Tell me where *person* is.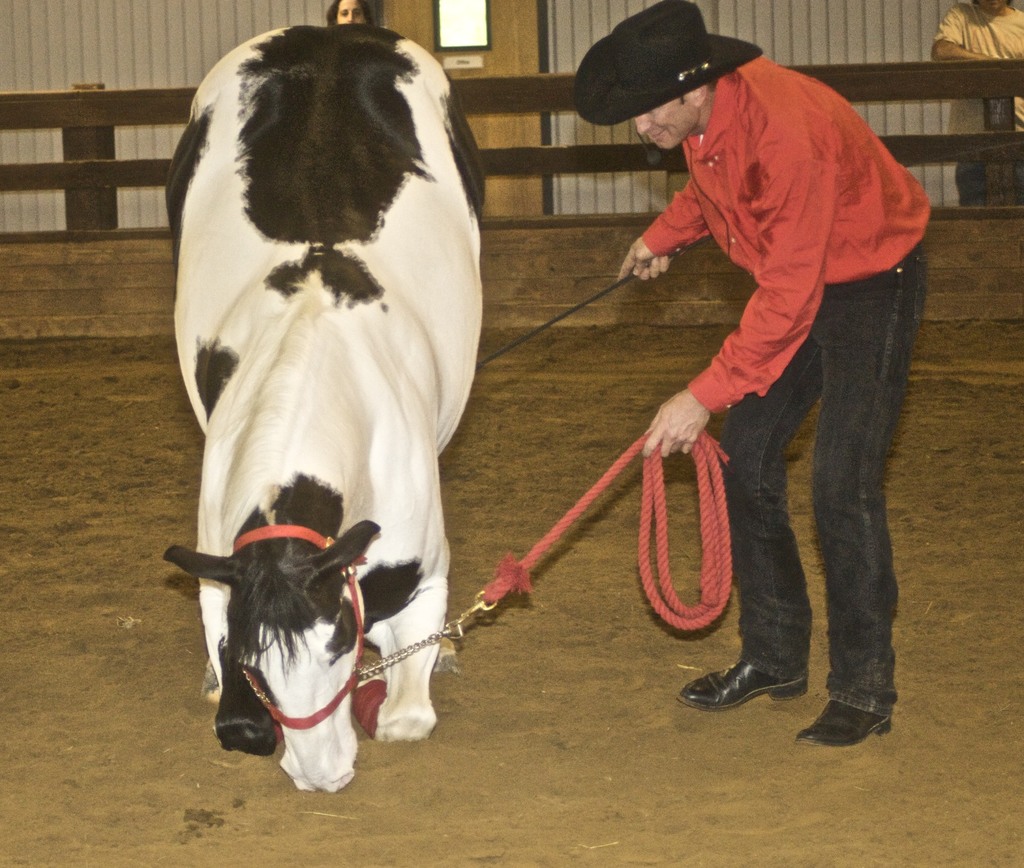
*person* is at {"x1": 588, "y1": 3, "x2": 929, "y2": 699}.
